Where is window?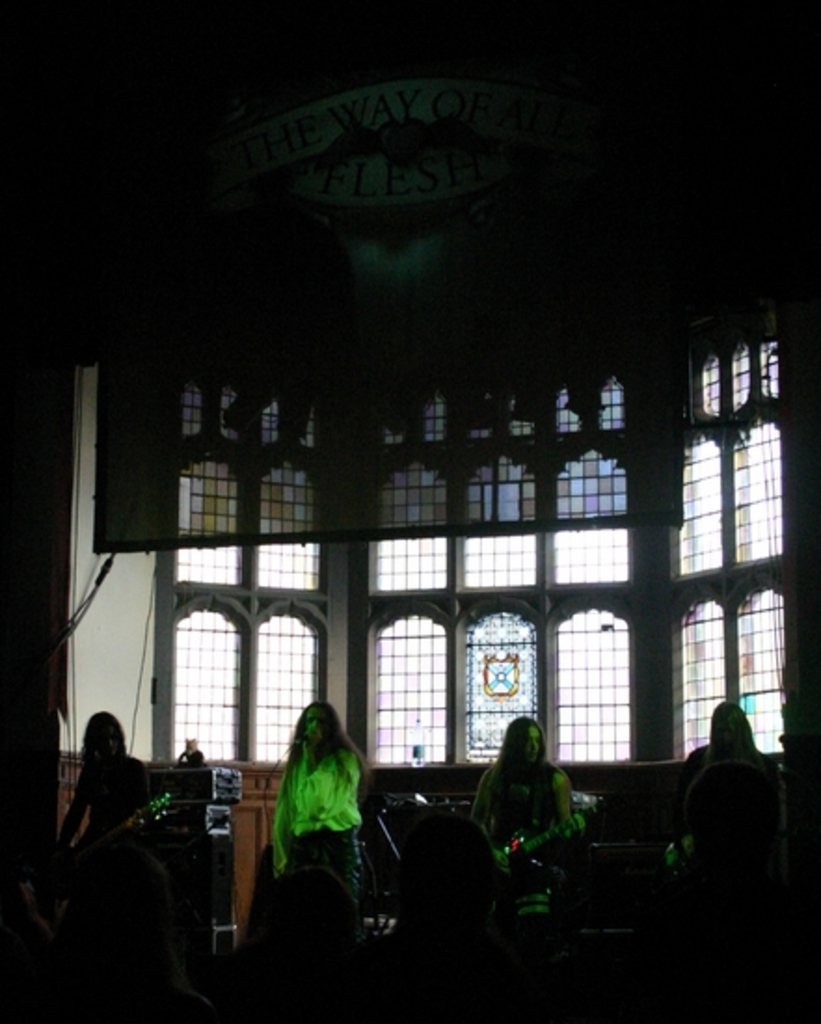
467/395/493/443.
